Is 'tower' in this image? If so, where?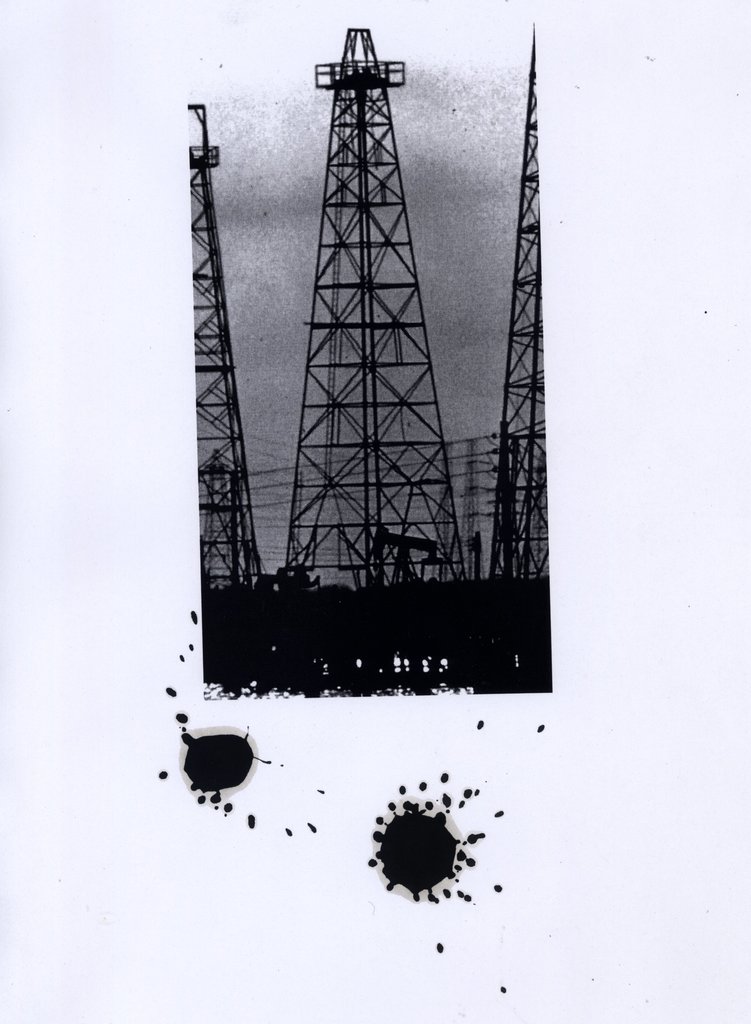
Yes, at bbox(186, 97, 276, 592).
